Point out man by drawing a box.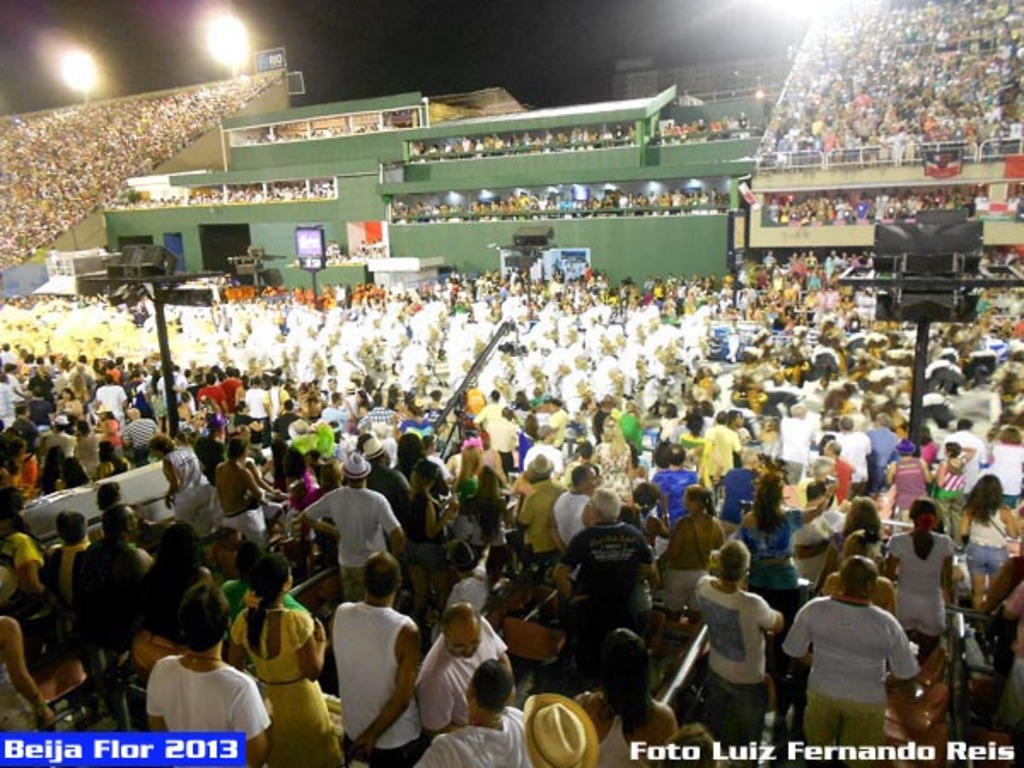
<region>73, 498, 142, 652</region>.
